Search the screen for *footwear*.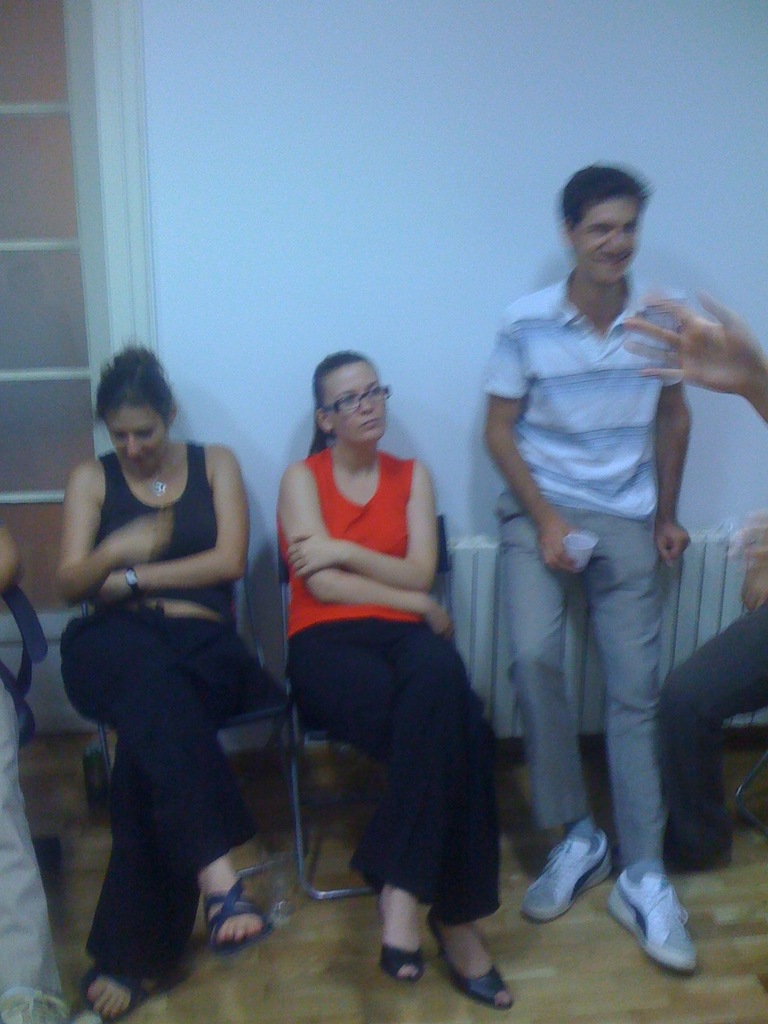
Found at <region>426, 911, 520, 1005</region>.
